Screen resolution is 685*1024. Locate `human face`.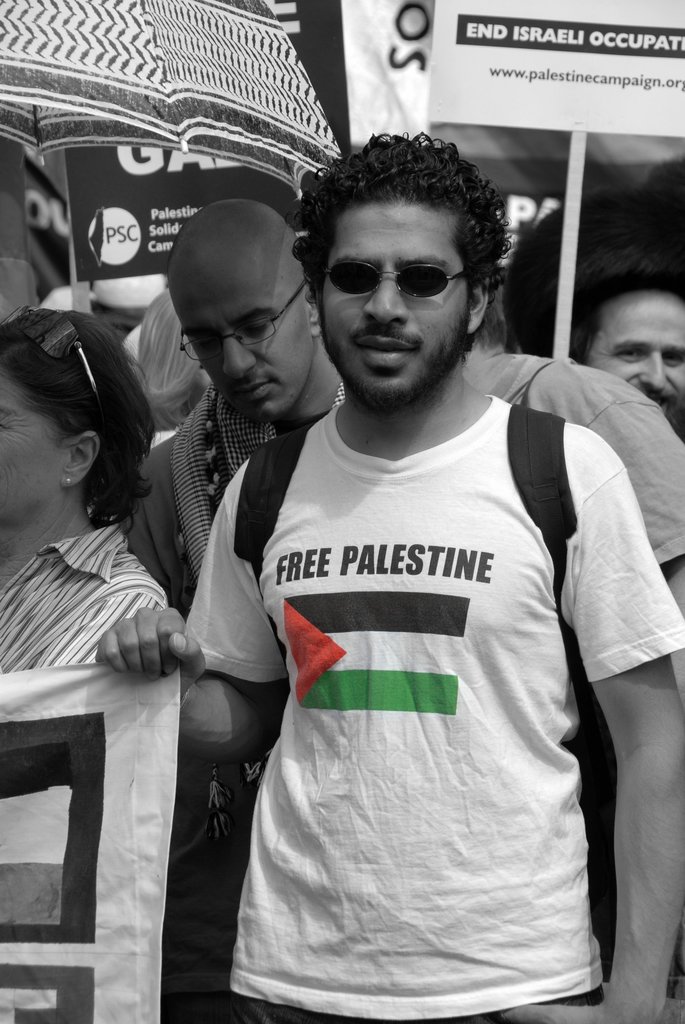
bbox=(591, 288, 682, 429).
